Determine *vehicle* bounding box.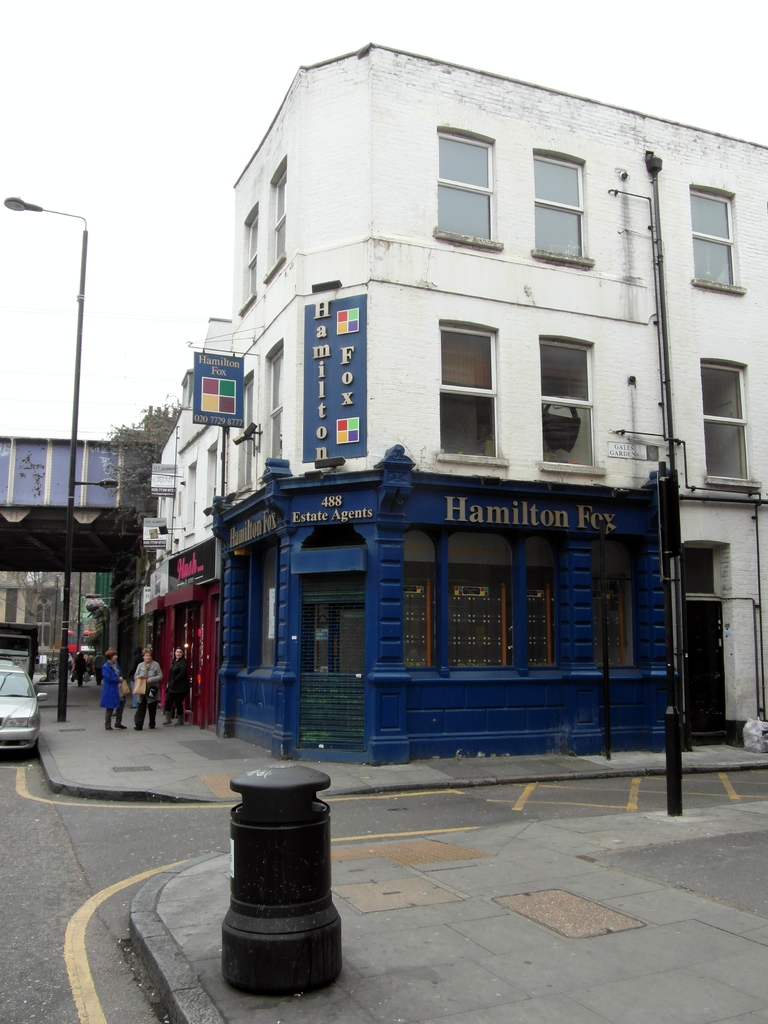
Determined: 0, 616, 41, 680.
